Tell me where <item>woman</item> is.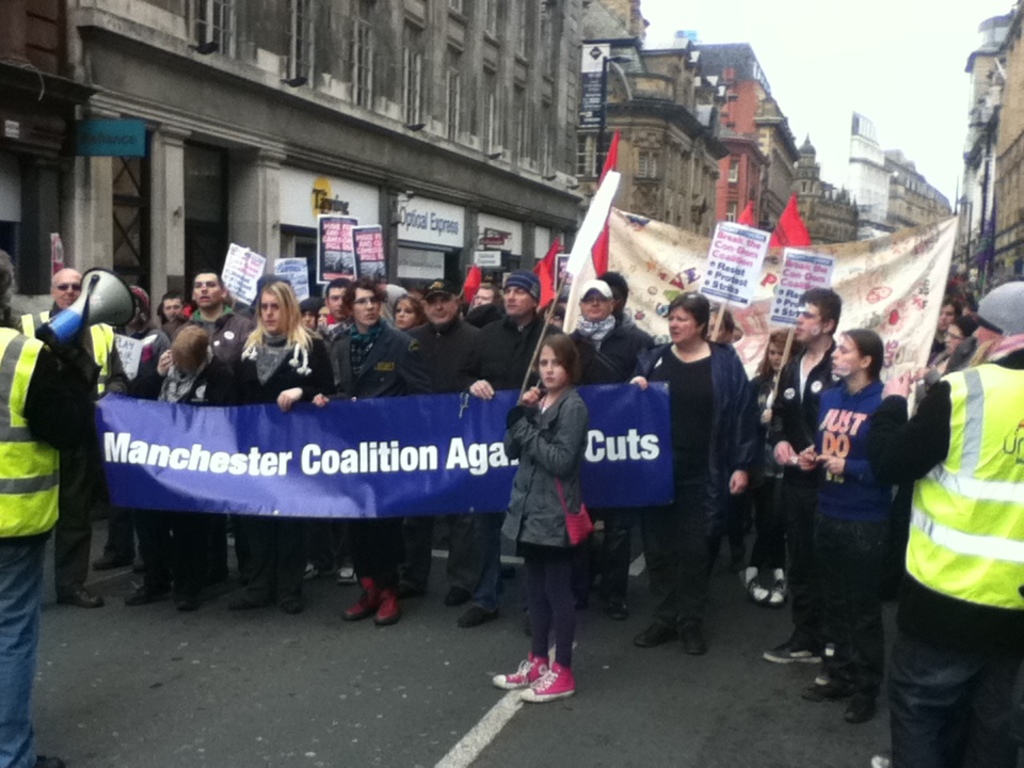
<item>woman</item> is at (left=742, top=331, right=807, bottom=610).
